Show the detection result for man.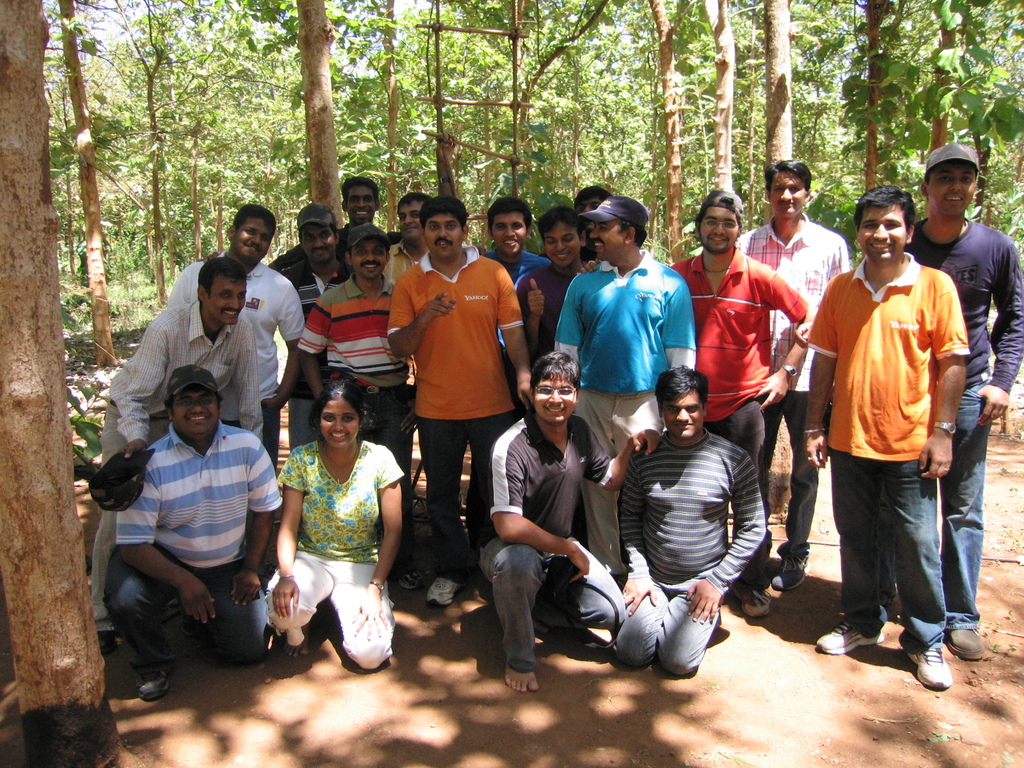
pyautogui.locateOnScreen(383, 189, 445, 288).
